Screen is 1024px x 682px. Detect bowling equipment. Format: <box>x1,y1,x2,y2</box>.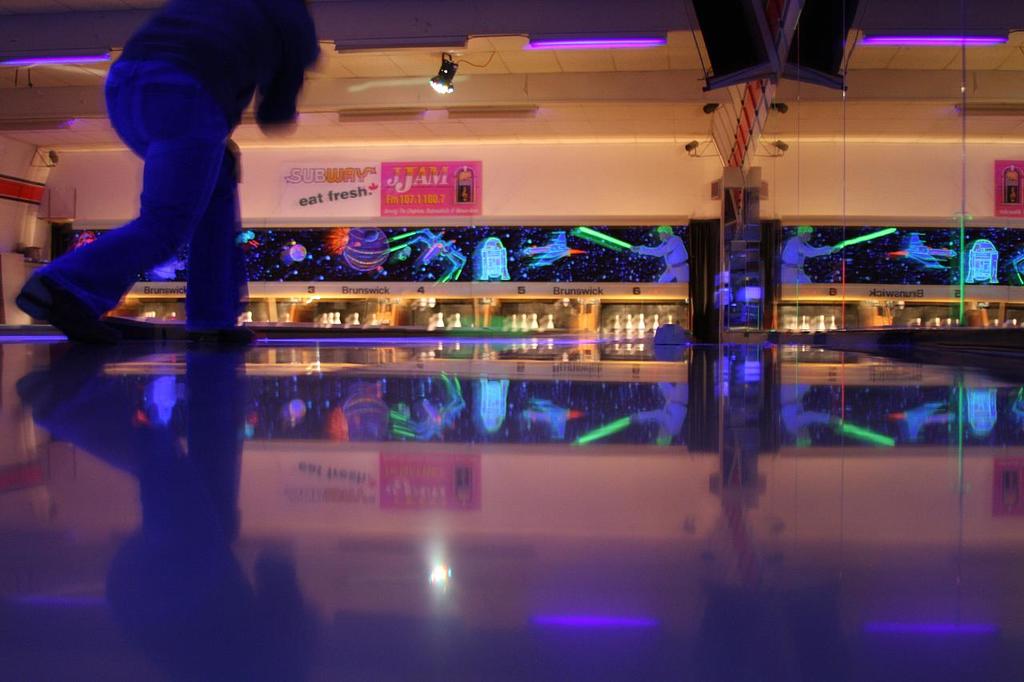
<box>550,313,555,329</box>.
